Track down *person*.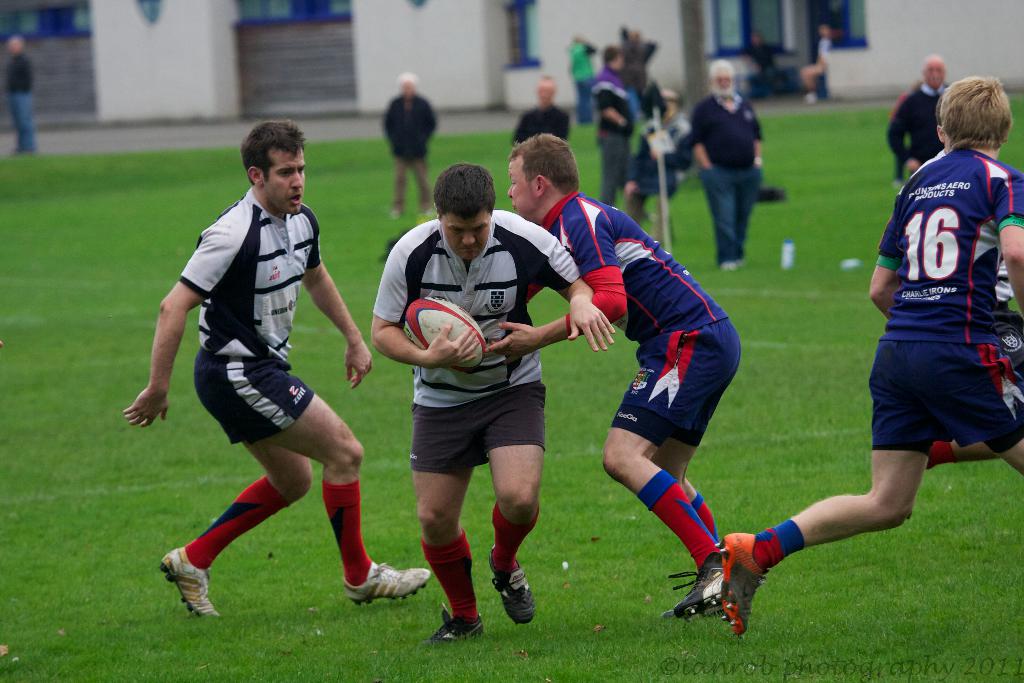
Tracked to <region>123, 125, 426, 616</region>.
